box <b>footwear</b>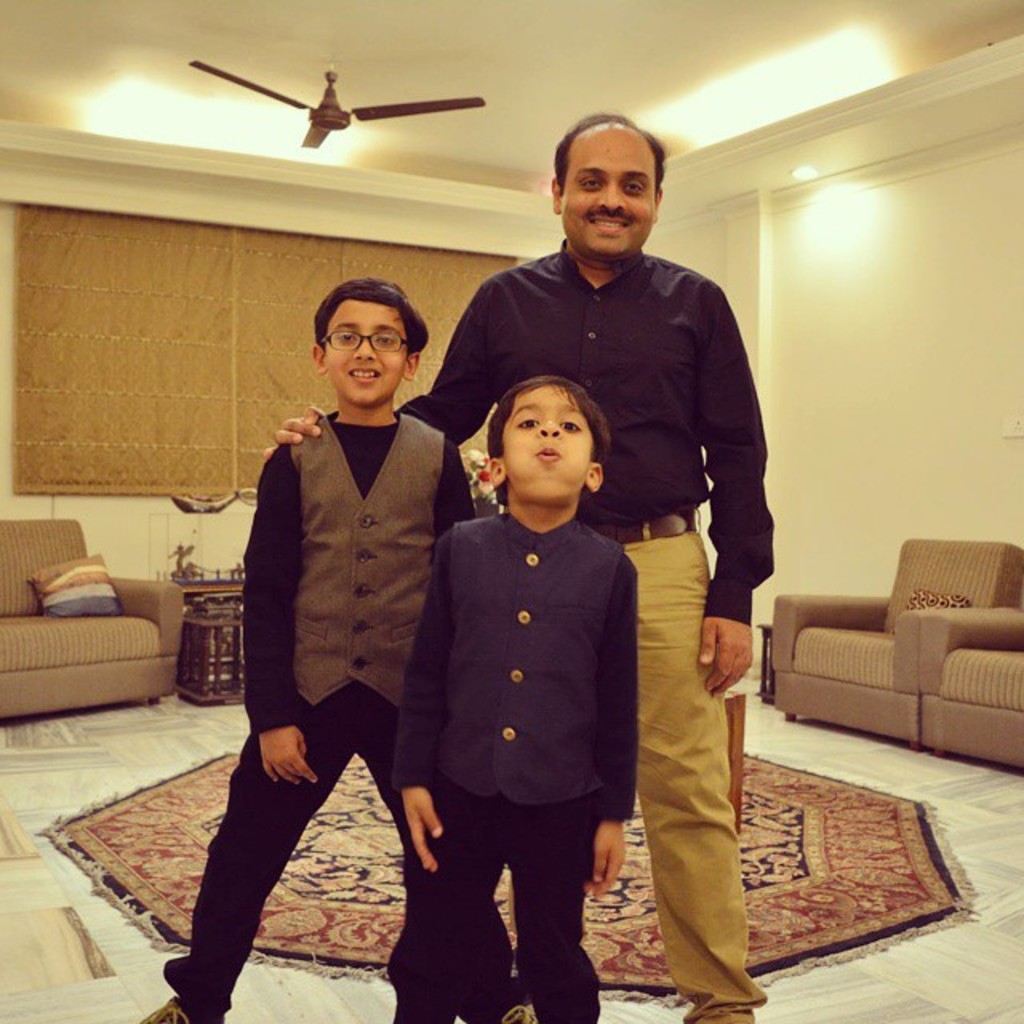
box=[144, 998, 192, 1022]
